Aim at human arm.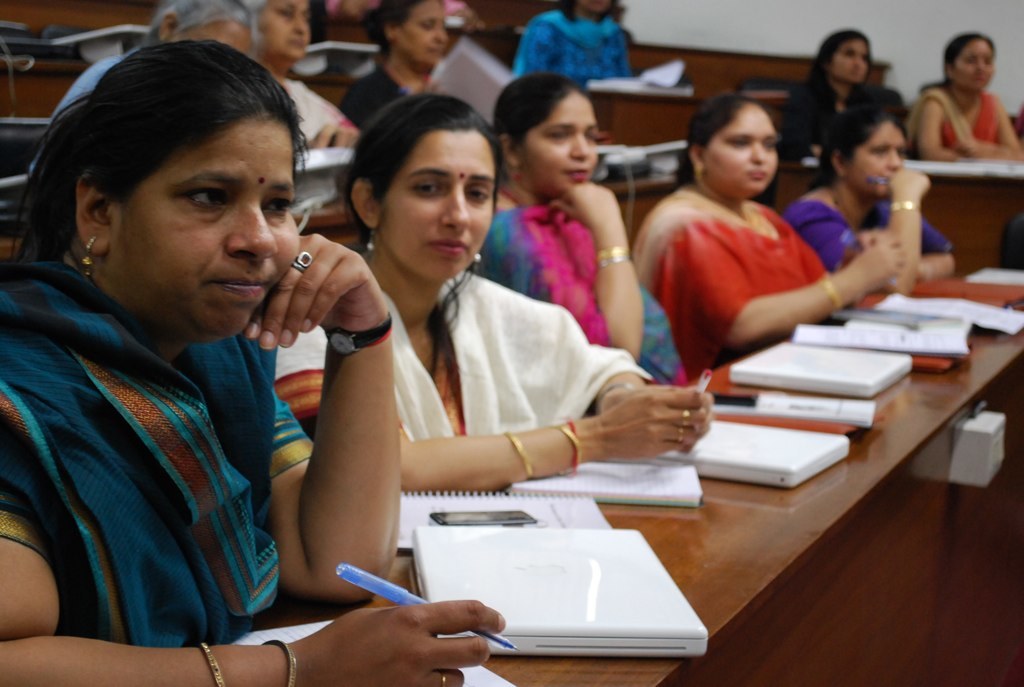
Aimed at {"left": 582, "top": 346, "right": 719, "bottom": 461}.
